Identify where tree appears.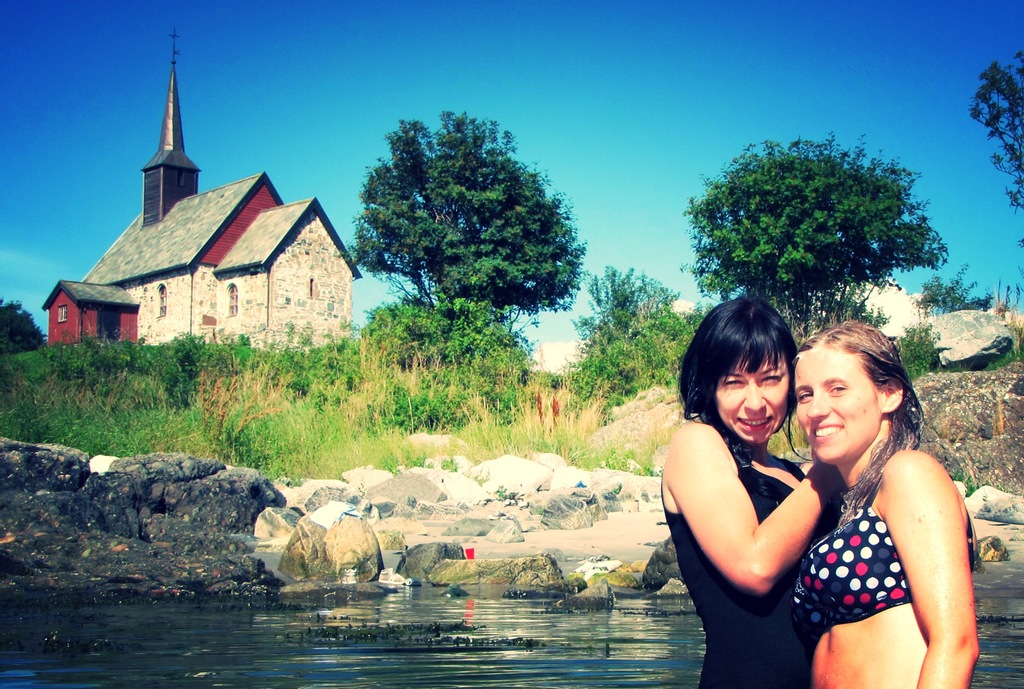
Appears at bbox=[0, 295, 44, 357].
